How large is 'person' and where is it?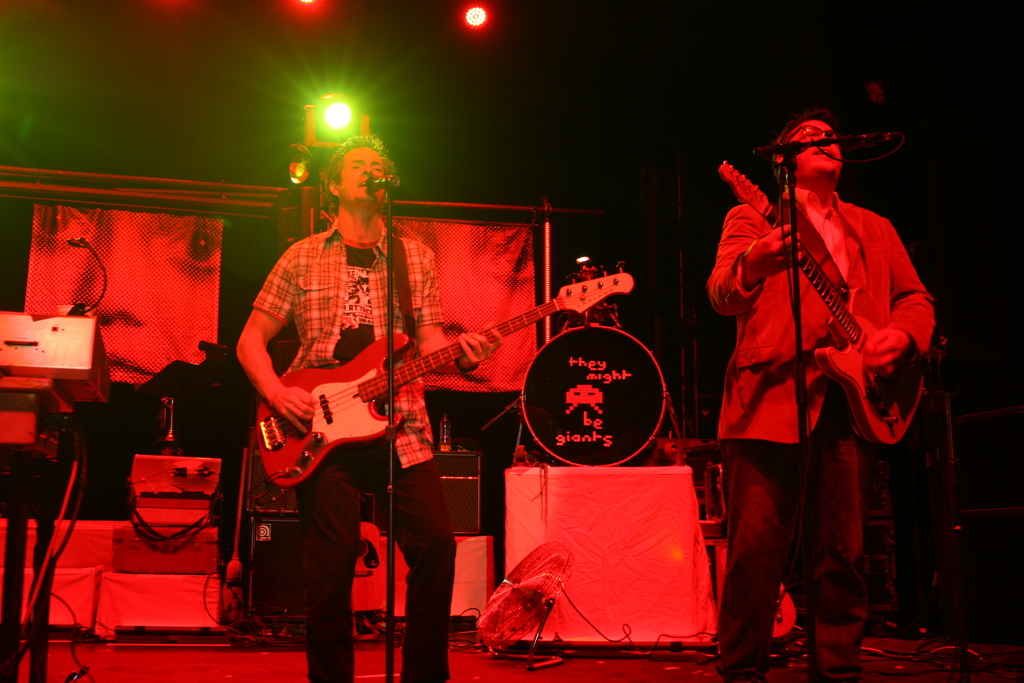
Bounding box: (234, 135, 501, 682).
